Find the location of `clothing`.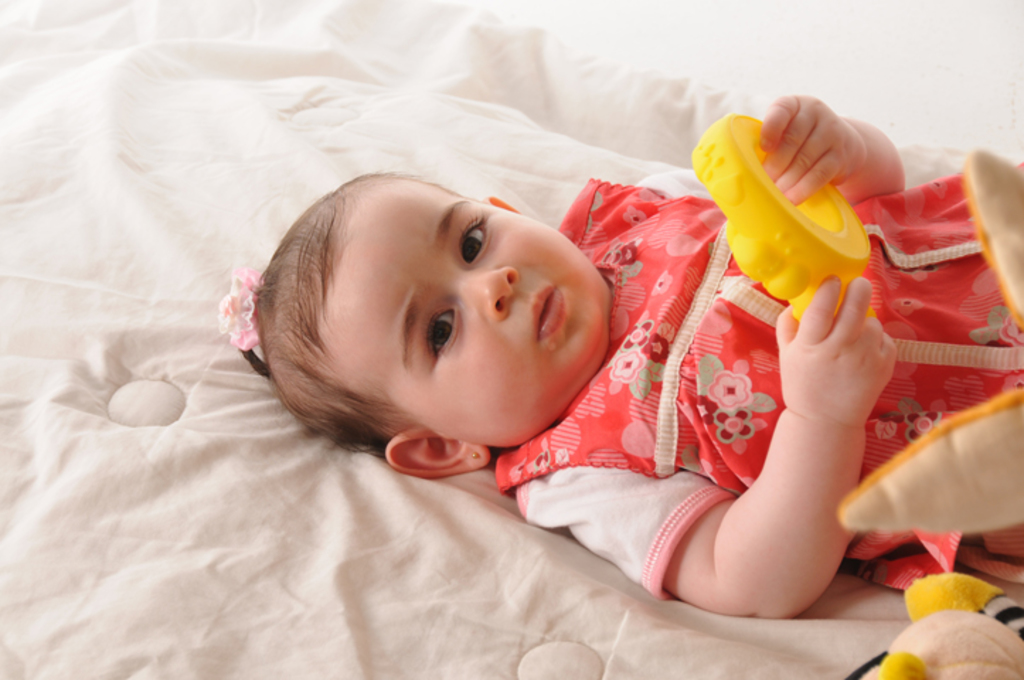
Location: 615/222/993/562.
